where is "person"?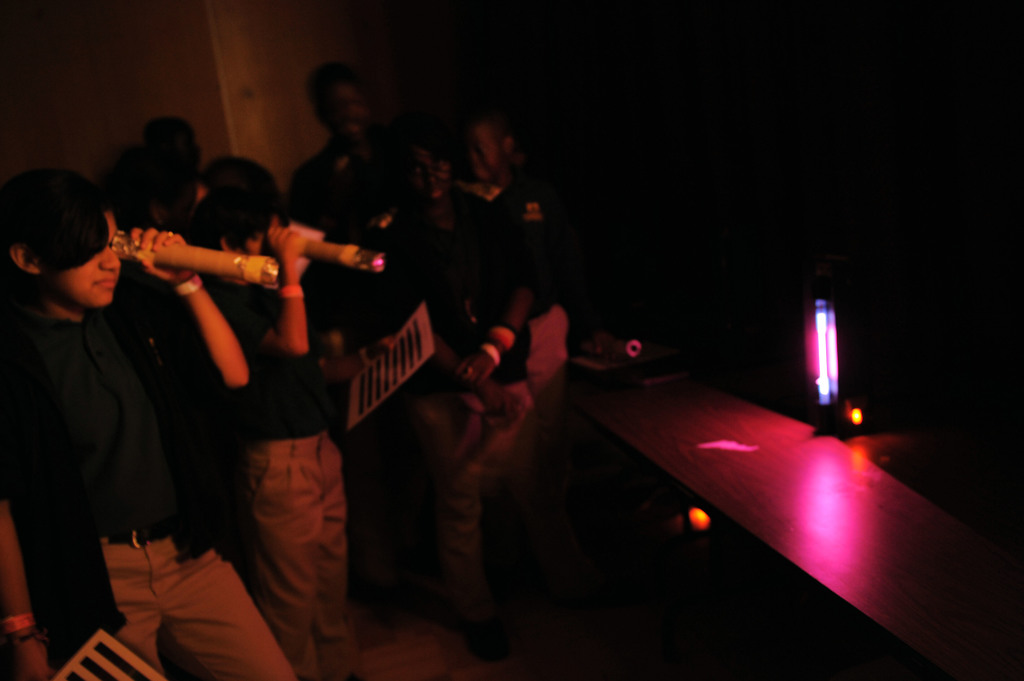
locate(2, 201, 299, 677).
